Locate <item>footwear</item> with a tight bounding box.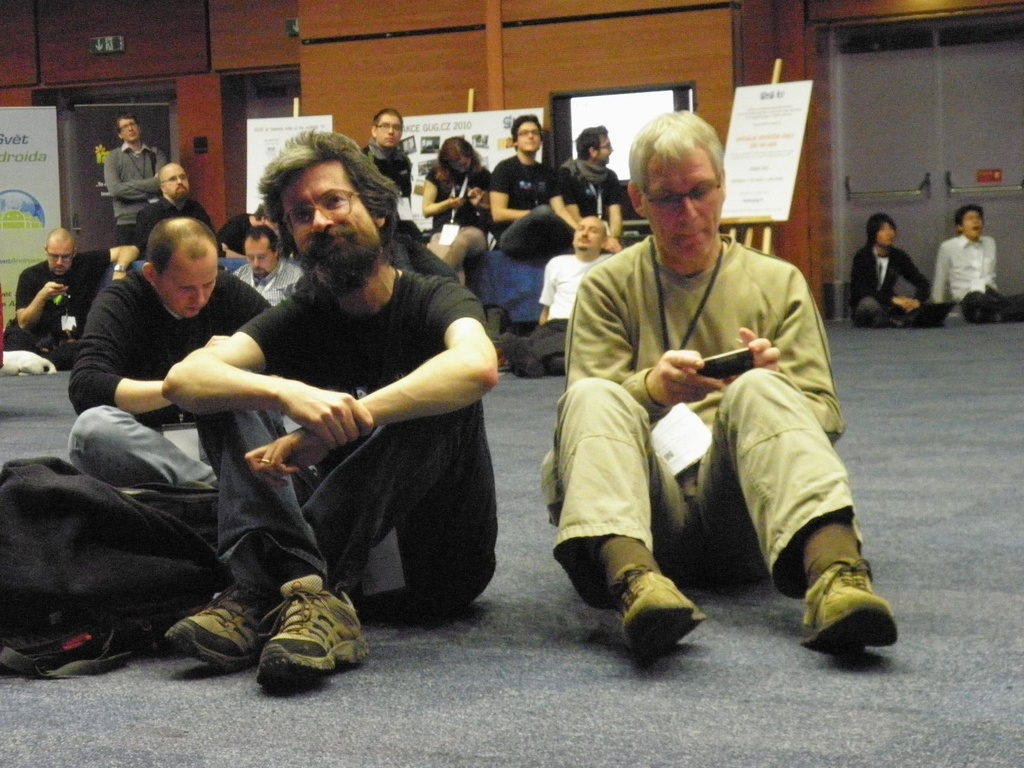
[607, 561, 712, 660].
